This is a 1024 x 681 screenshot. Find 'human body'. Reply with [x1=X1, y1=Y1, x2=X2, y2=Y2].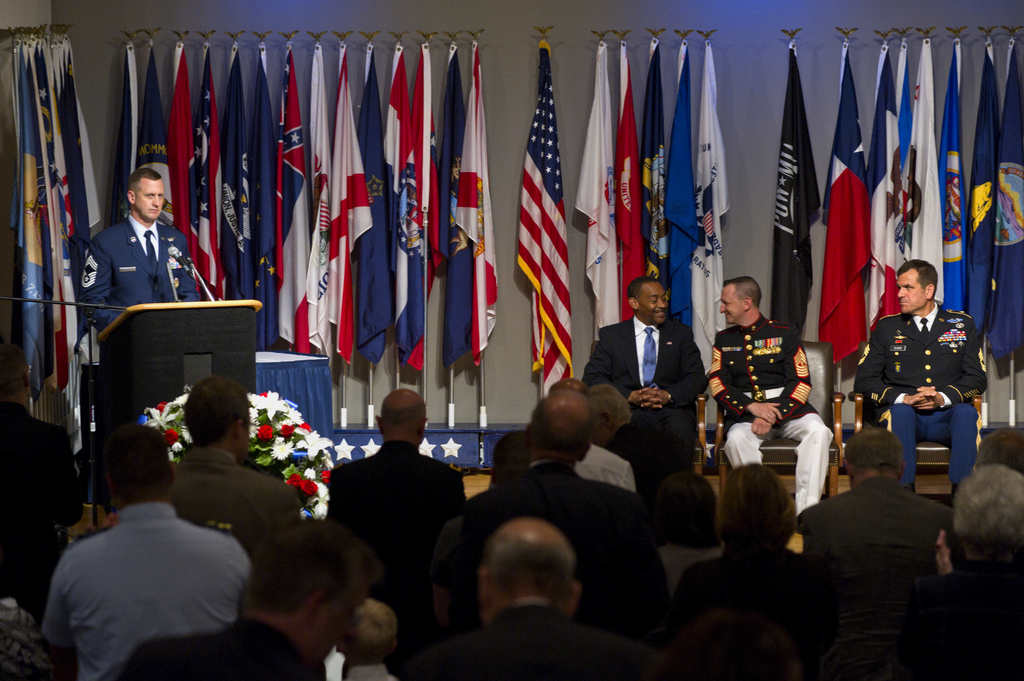
[x1=817, y1=437, x2=952, y2=588].
